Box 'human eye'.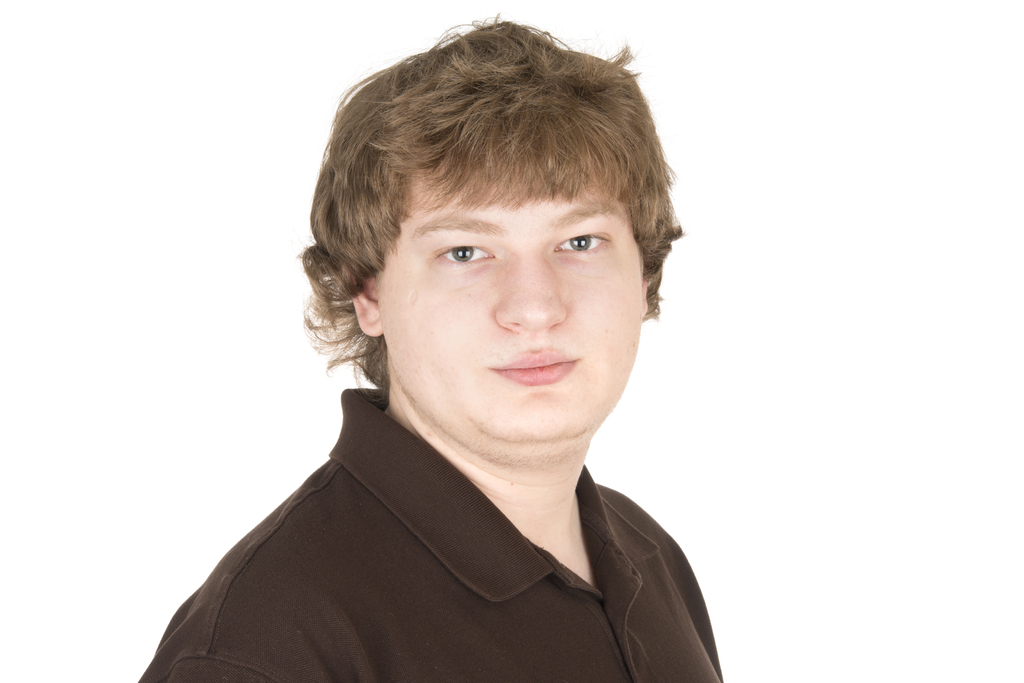
<box>551,230,612,261</box>.
